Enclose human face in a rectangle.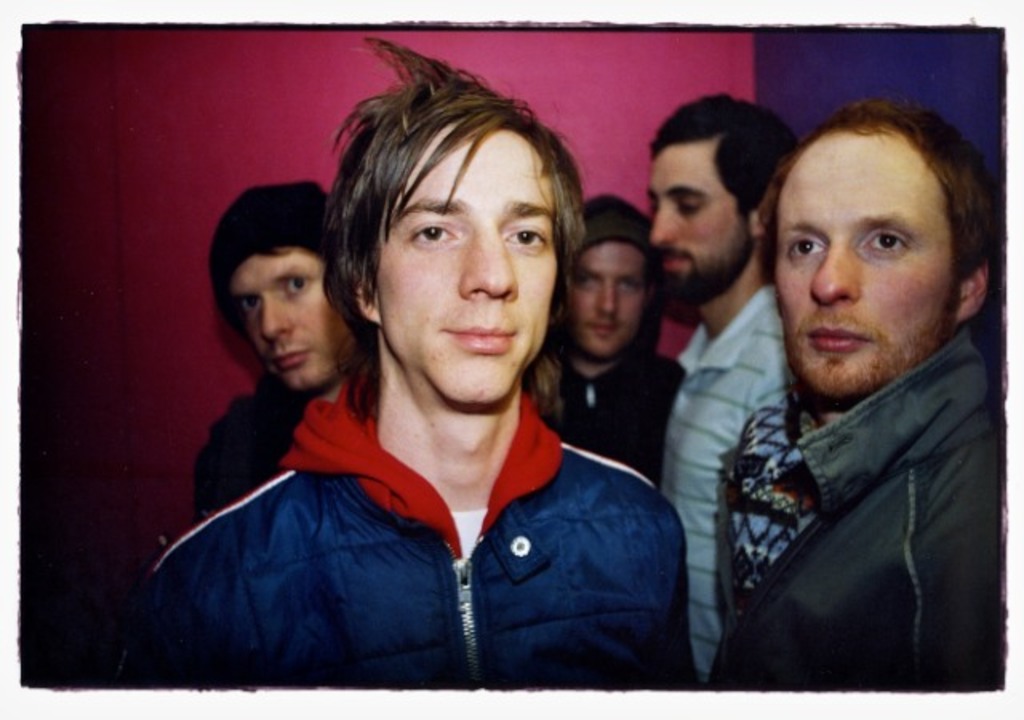
locate(230, 251, 349, 395).
